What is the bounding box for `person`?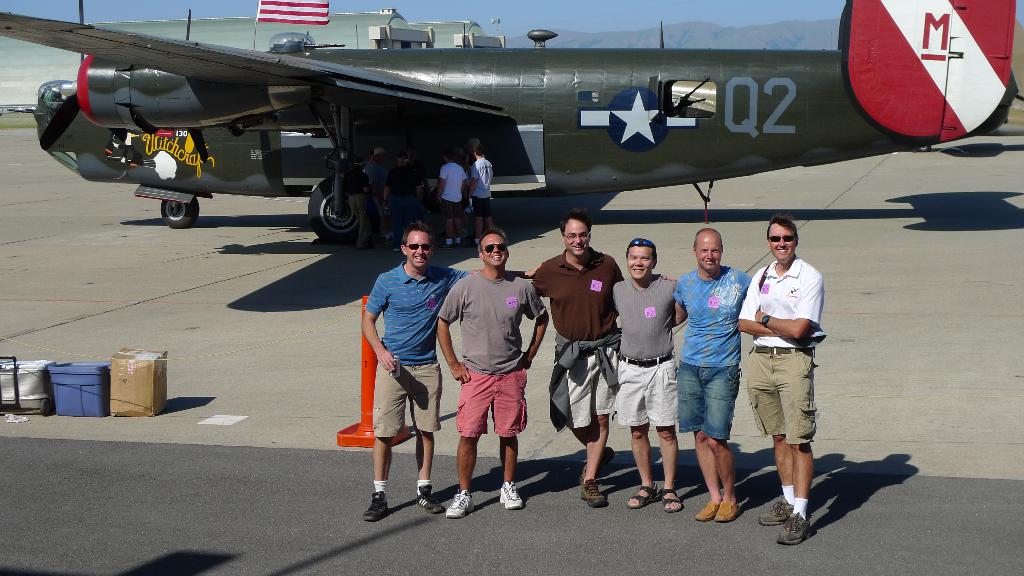
[x1=532, y1=211, x2=677, y2=506].
